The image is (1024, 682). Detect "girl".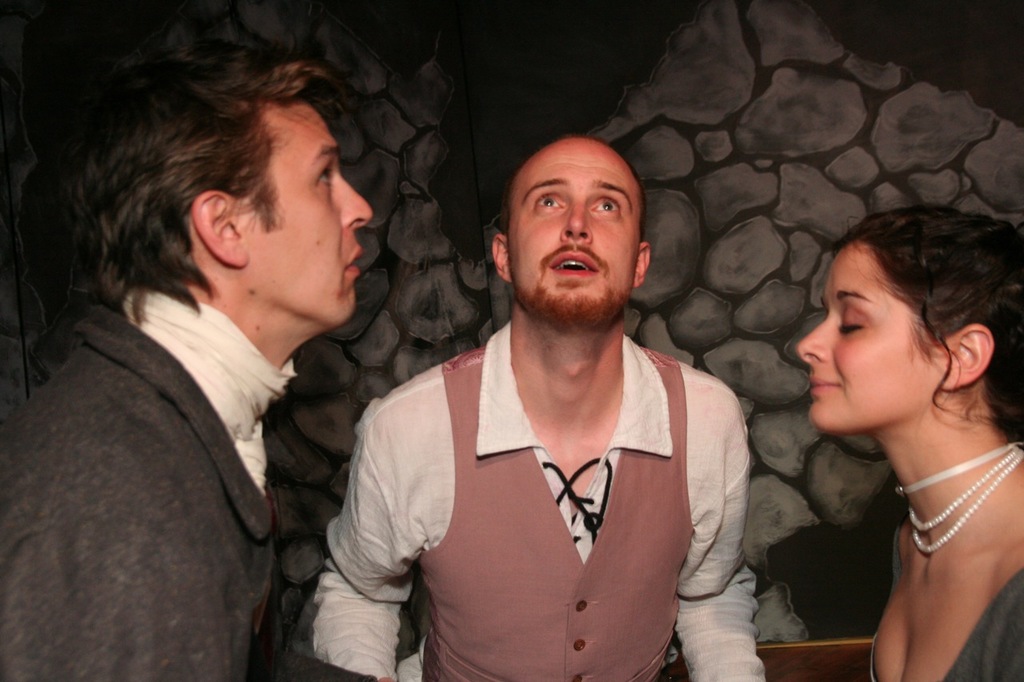
Detection: (x1=794, y1=201, x2=1023, y2=681).
